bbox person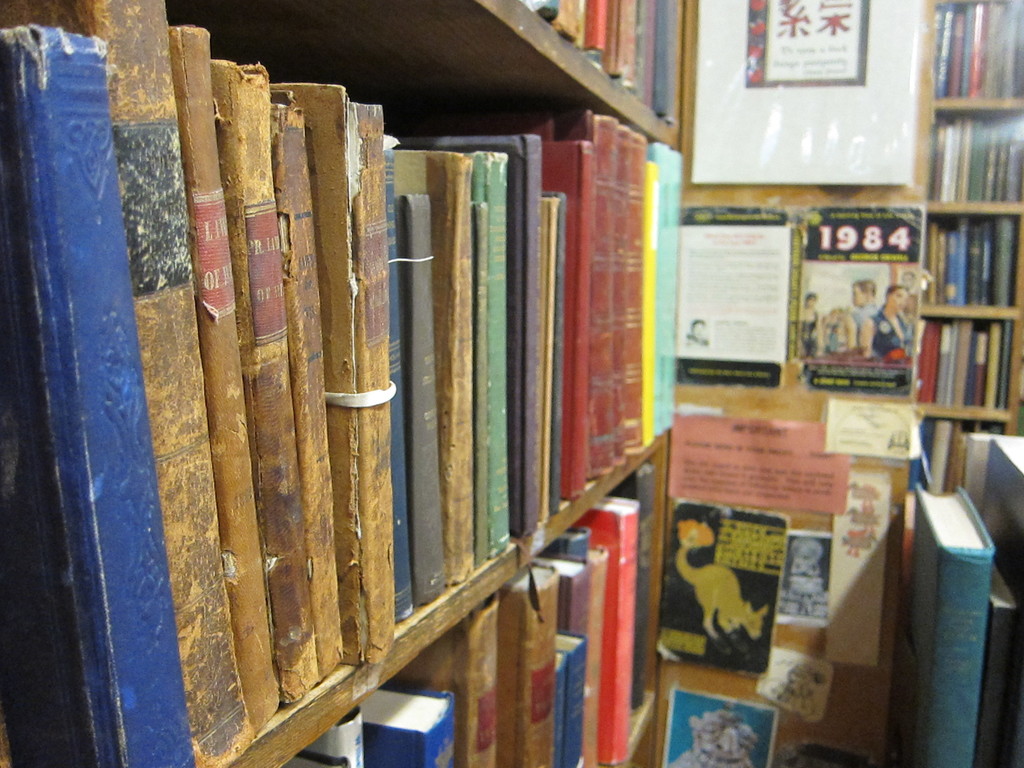
852,275,871,347
